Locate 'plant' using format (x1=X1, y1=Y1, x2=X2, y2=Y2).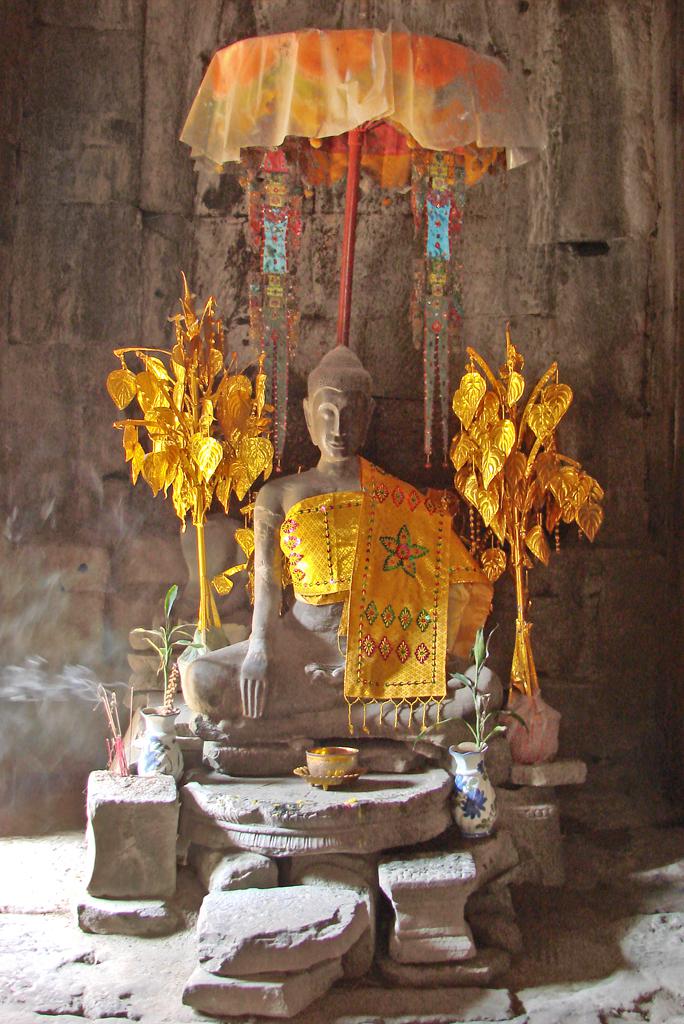
(x1=126, y1=579, x2=203, y2=718).
